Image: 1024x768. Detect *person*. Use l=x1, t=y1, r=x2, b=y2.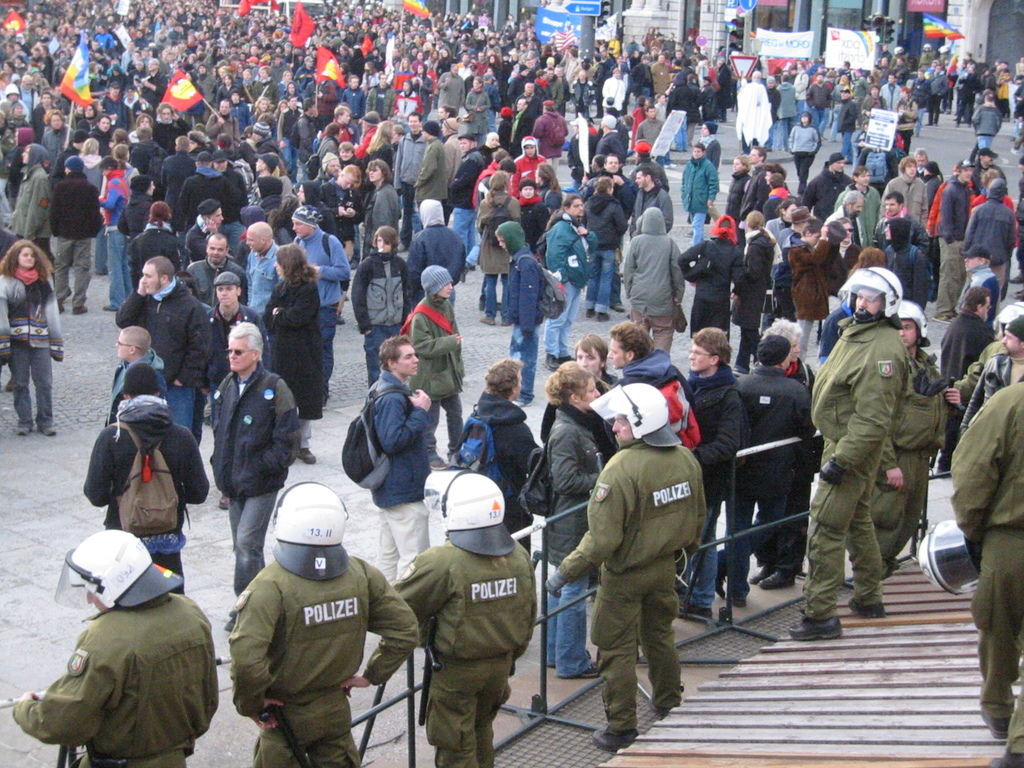
l=394, t=258, r=468, b=470.
